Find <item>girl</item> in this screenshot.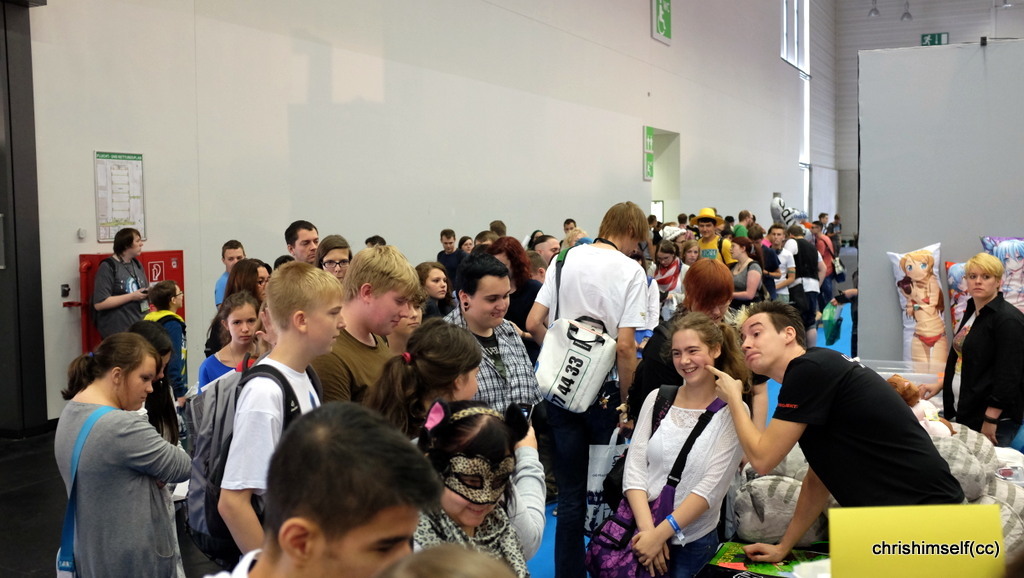
The bounding box for <item>girl</item> is x1=194 y1=290 x2=258 y2=388.
